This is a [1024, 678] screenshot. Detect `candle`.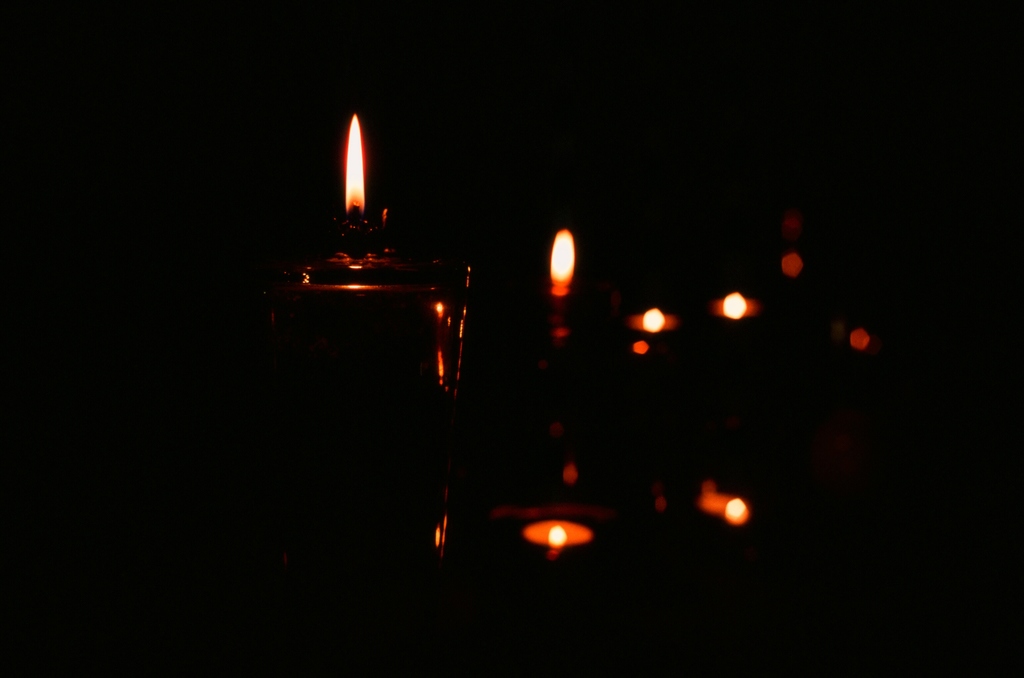
(710, 293, 765, 406).
